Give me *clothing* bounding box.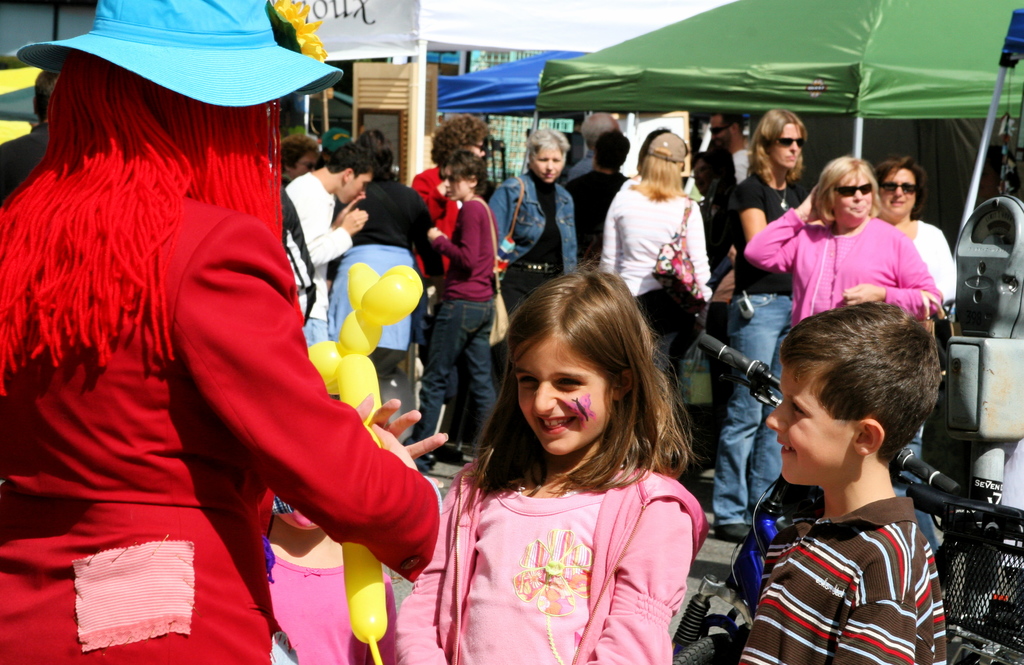
left=481, top=170, right=581, bottom=479.
